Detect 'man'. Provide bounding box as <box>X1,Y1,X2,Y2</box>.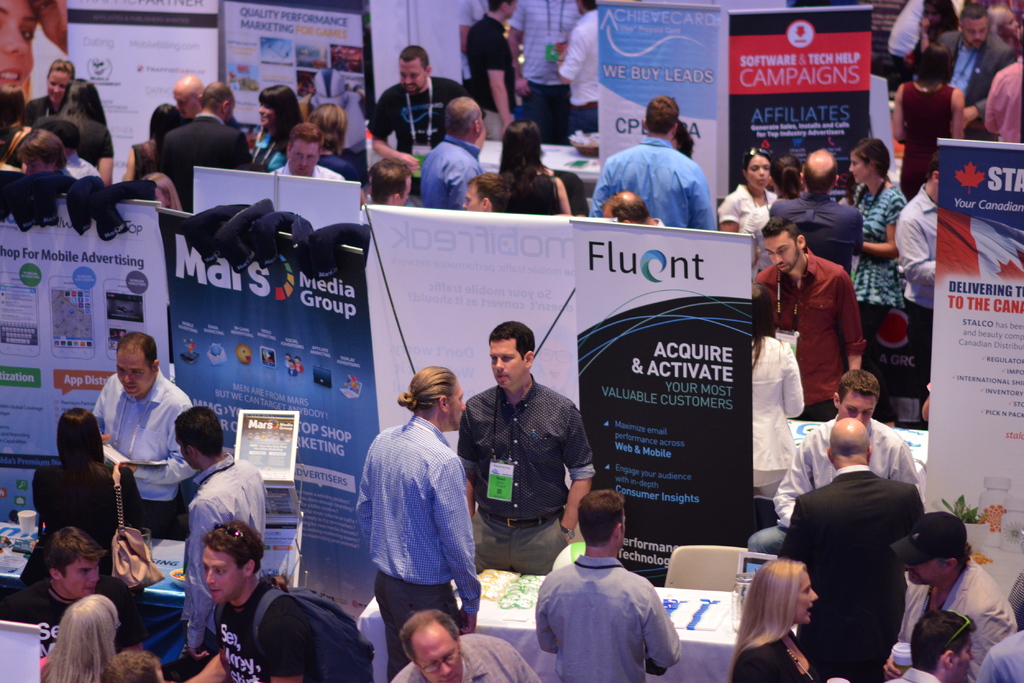
<box>173,405,268,670</box>.
